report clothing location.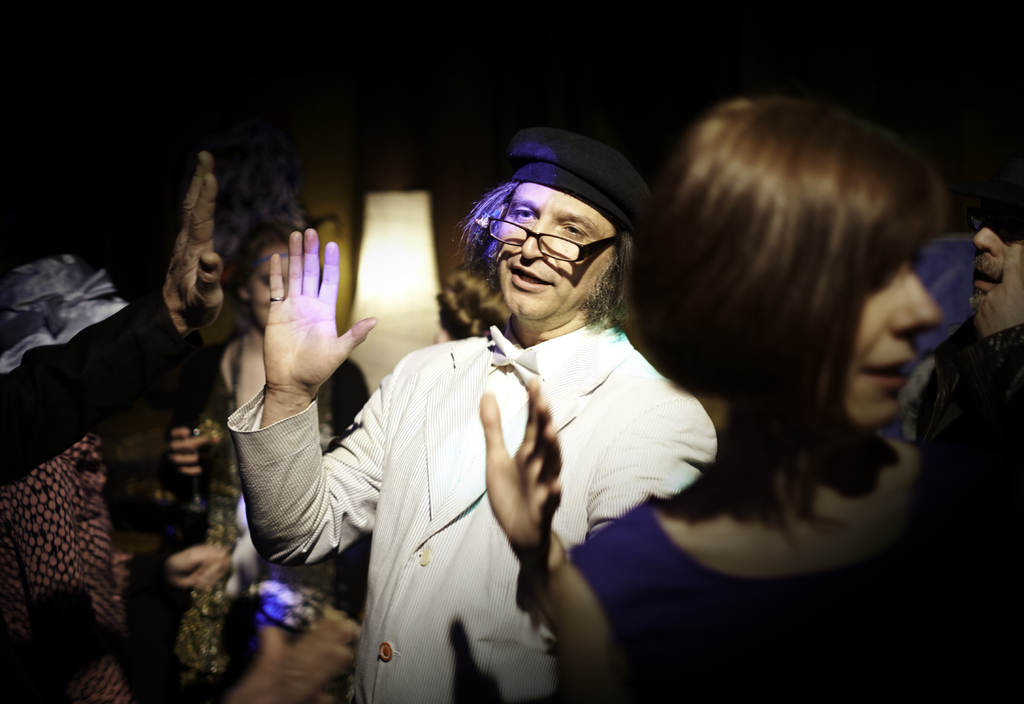
Report: [x1=564, y1=440, x2=943, y2=703].
